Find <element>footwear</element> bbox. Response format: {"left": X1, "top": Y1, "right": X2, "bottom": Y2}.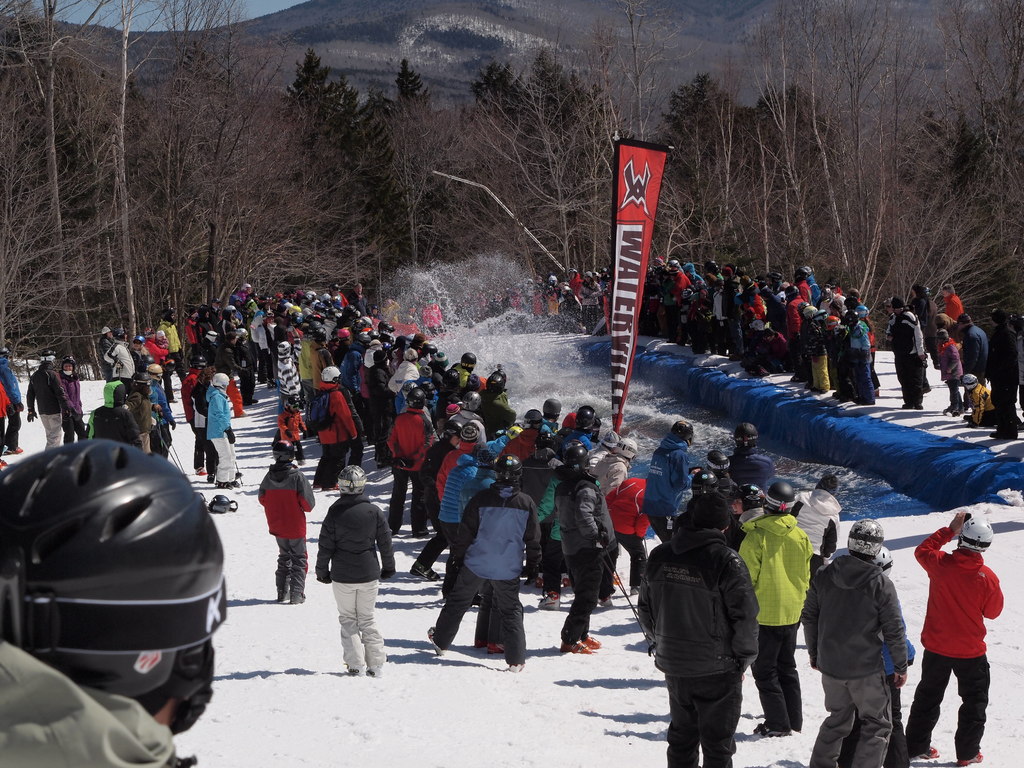
{"left": 540, "top": 589, "right": 564, "bottom": 611}.
